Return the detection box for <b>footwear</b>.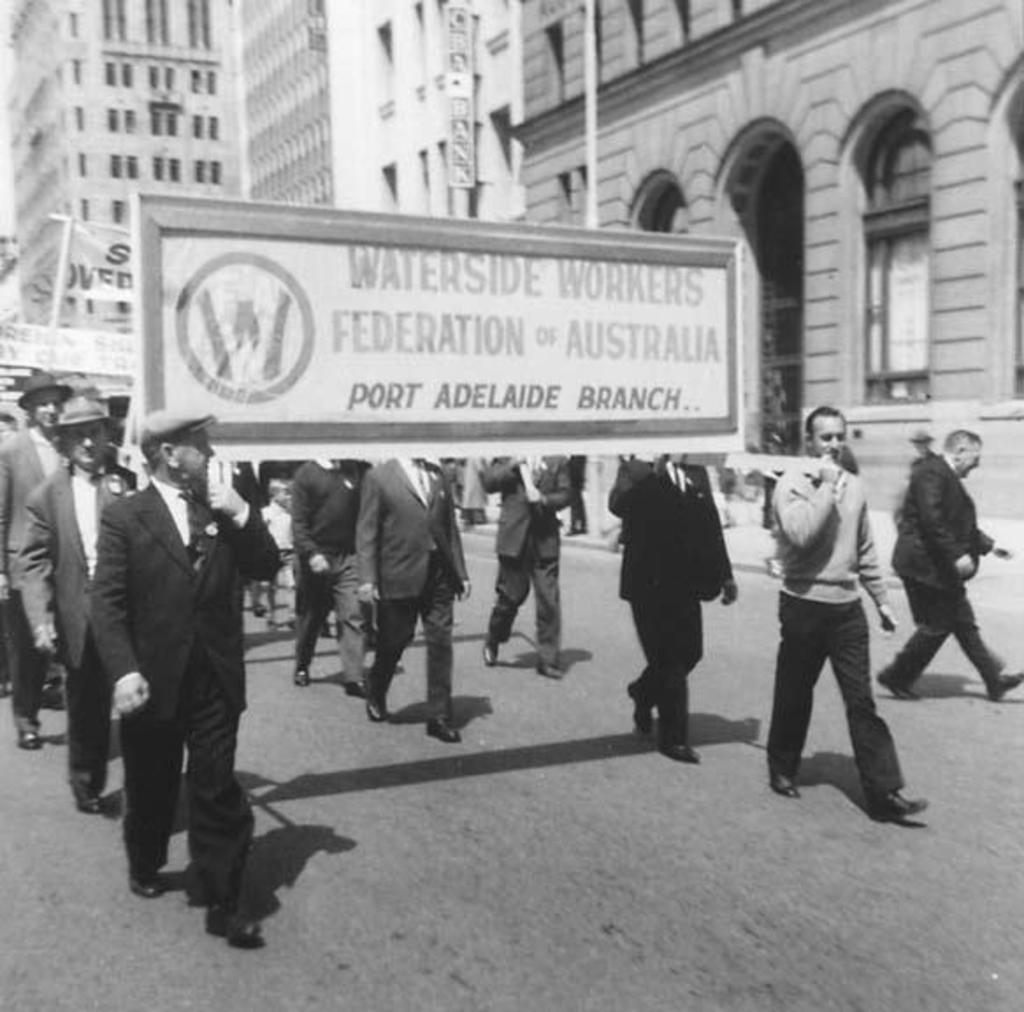
l=372, t=690, r=388, b=724.
